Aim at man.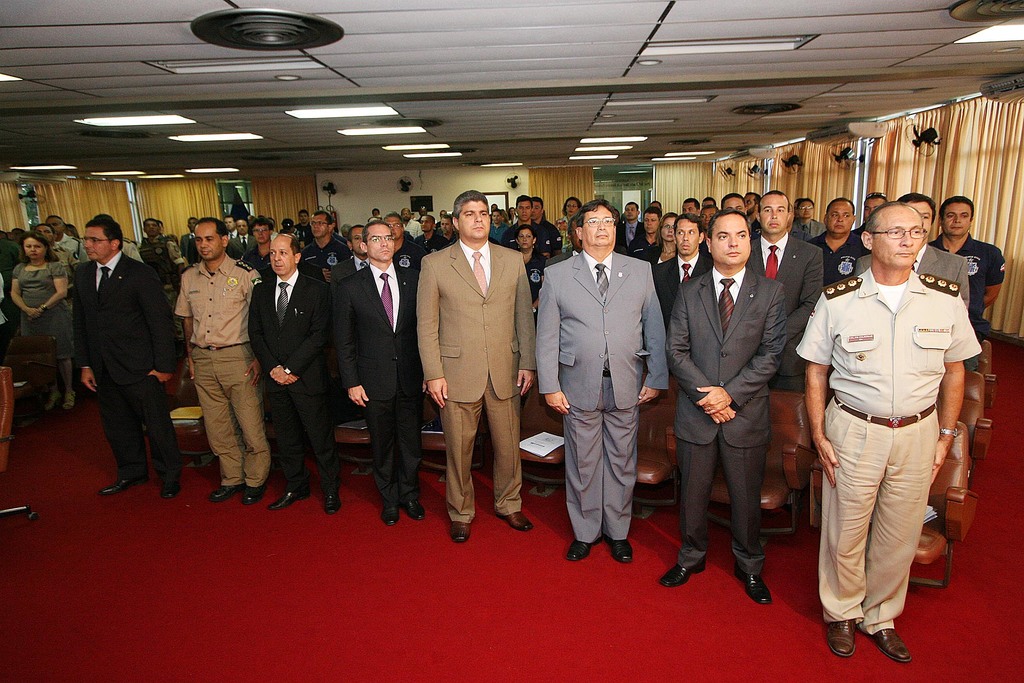
Aimed at bbox=[648, 199, 665, 213].
